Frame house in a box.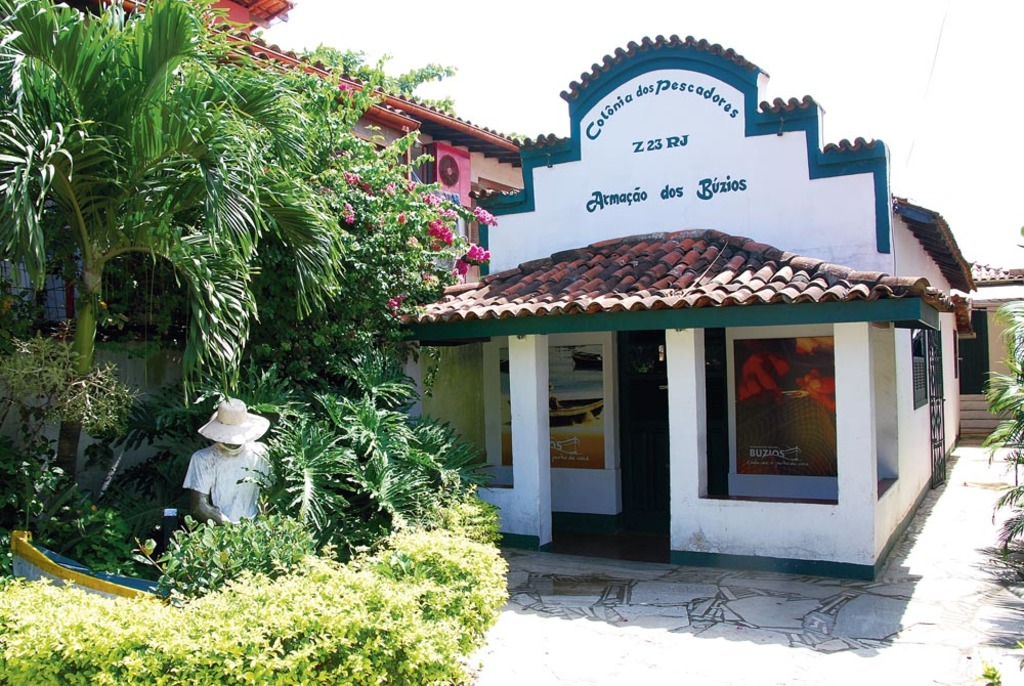
rect(388, 23, 972, 590).
